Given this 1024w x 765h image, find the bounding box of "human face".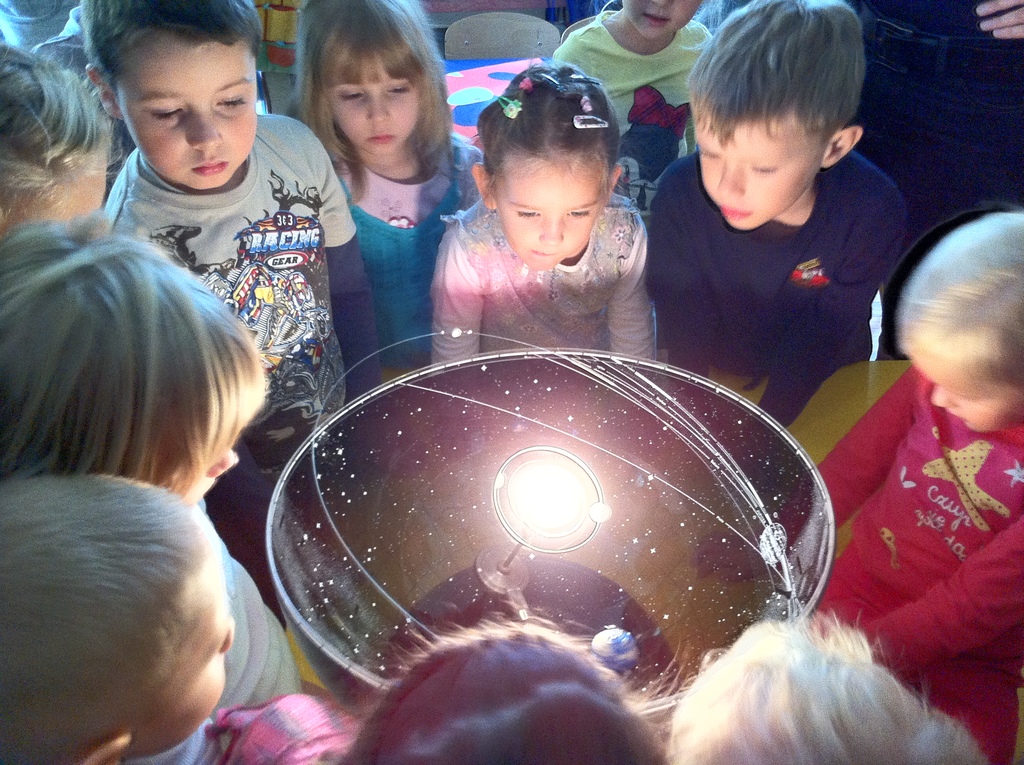
select_region(621, 0, 705, 42).
